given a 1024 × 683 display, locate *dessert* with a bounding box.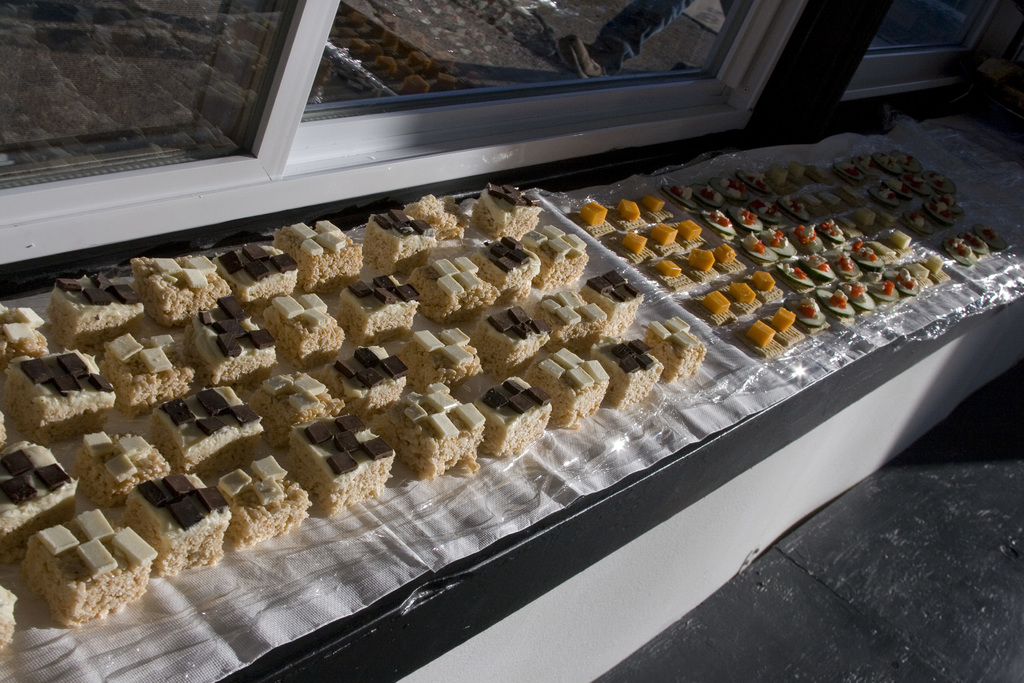
Located: bbox(742, 238, 778, 265).
